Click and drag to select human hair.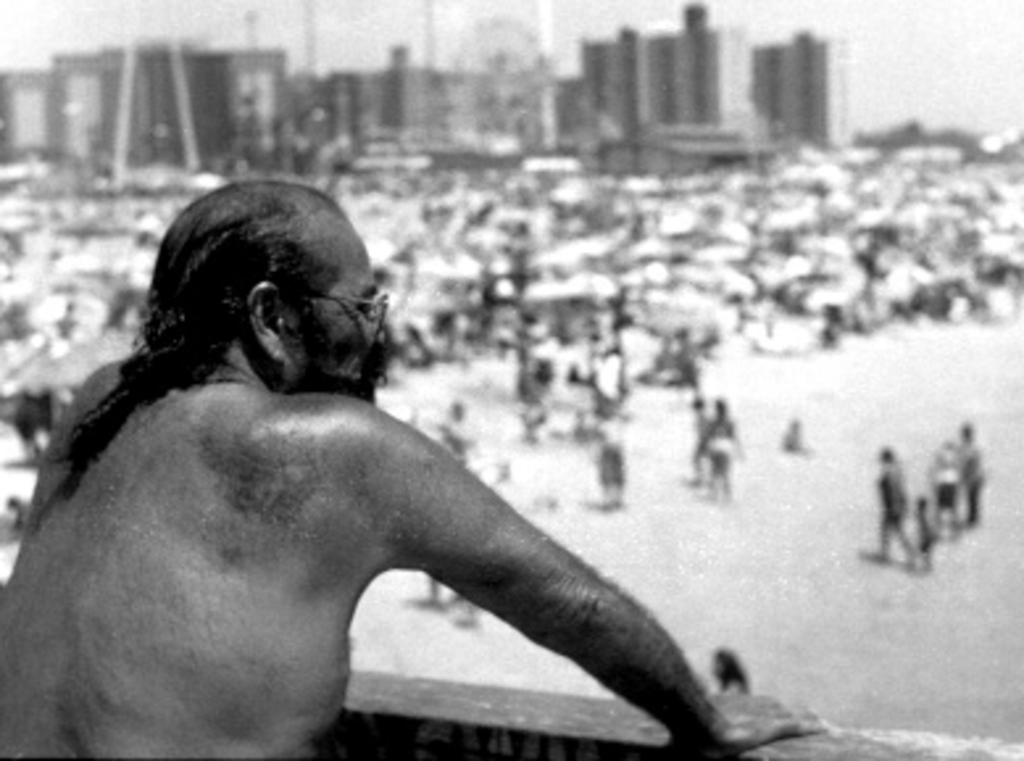
Selection: [134,182,379,411].
